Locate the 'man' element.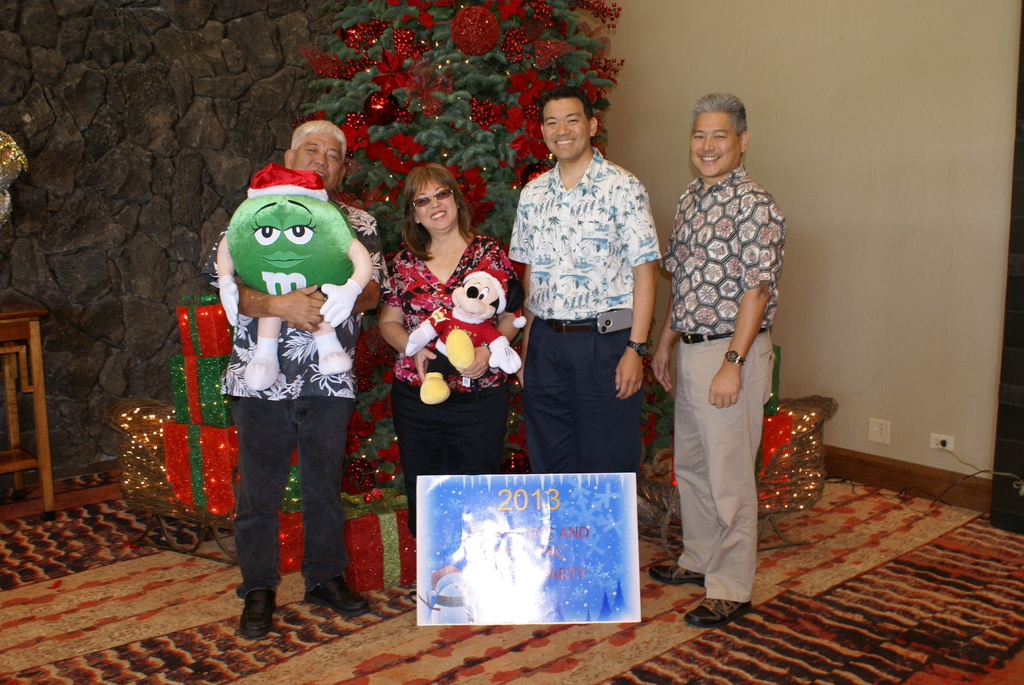
Element bbox: left=498, top=94, right=667, bottom=476.
